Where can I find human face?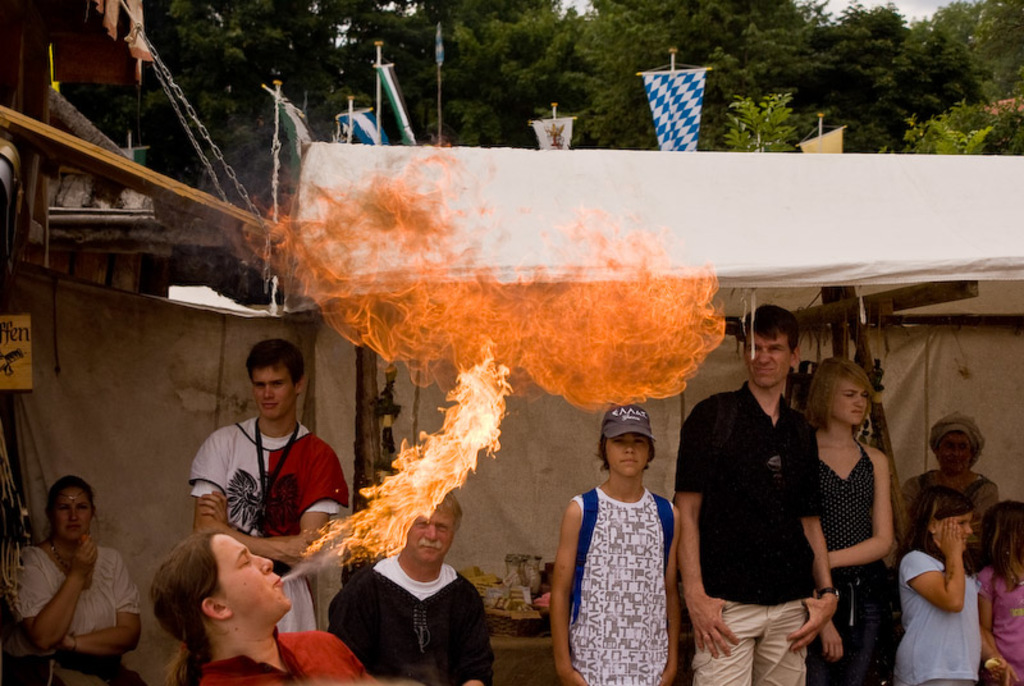
You can find it at (x1=251, y1=365, x2=300, y2=424).
